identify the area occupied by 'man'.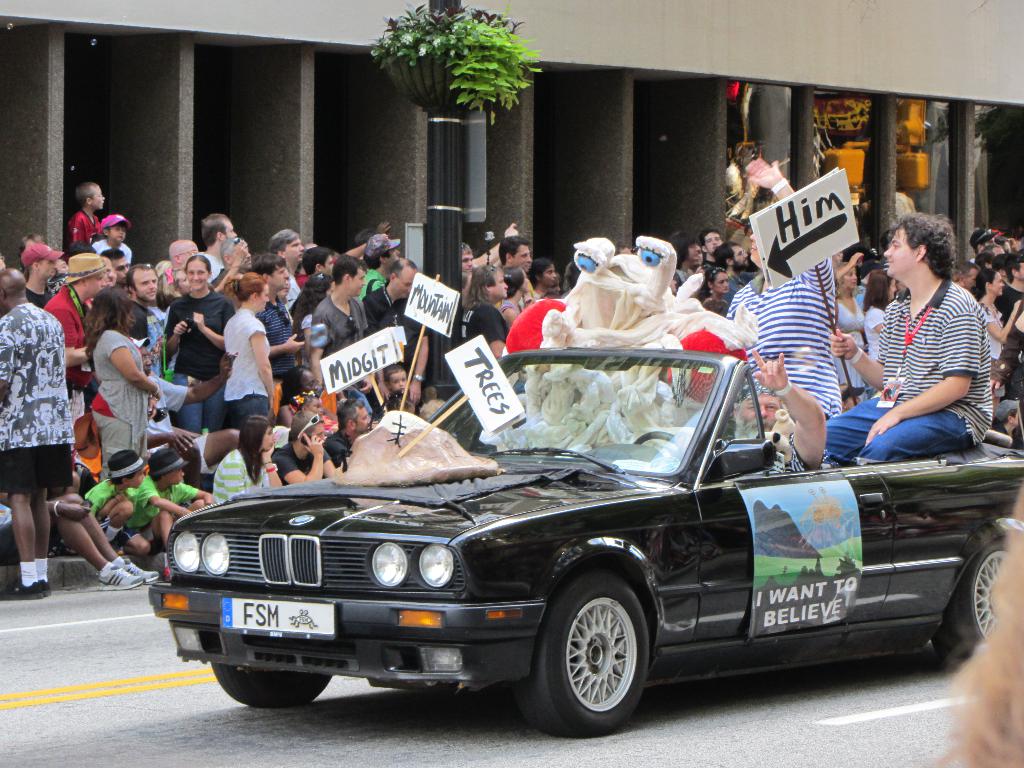
Area: {"left": 669, "top": 228, "right": 700, "bottom": 282}.
